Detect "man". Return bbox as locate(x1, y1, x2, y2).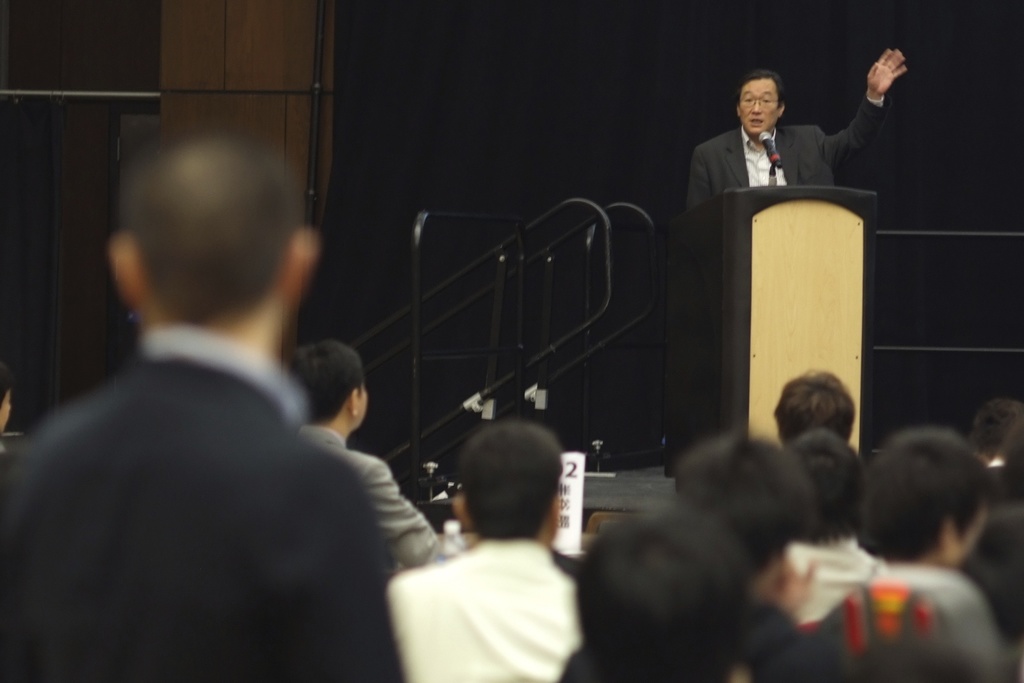
locate(11, 131, 436, 668).
